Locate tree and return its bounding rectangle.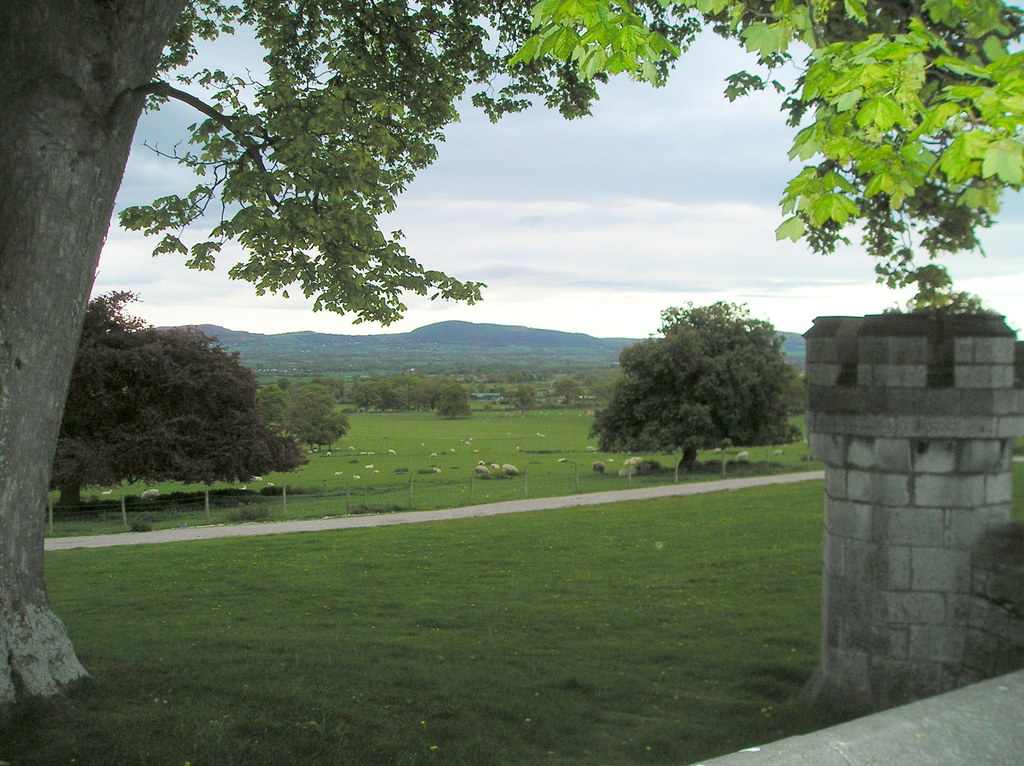
{"left": 49, "top": 288, "right": 314, "bottom": 511}.
